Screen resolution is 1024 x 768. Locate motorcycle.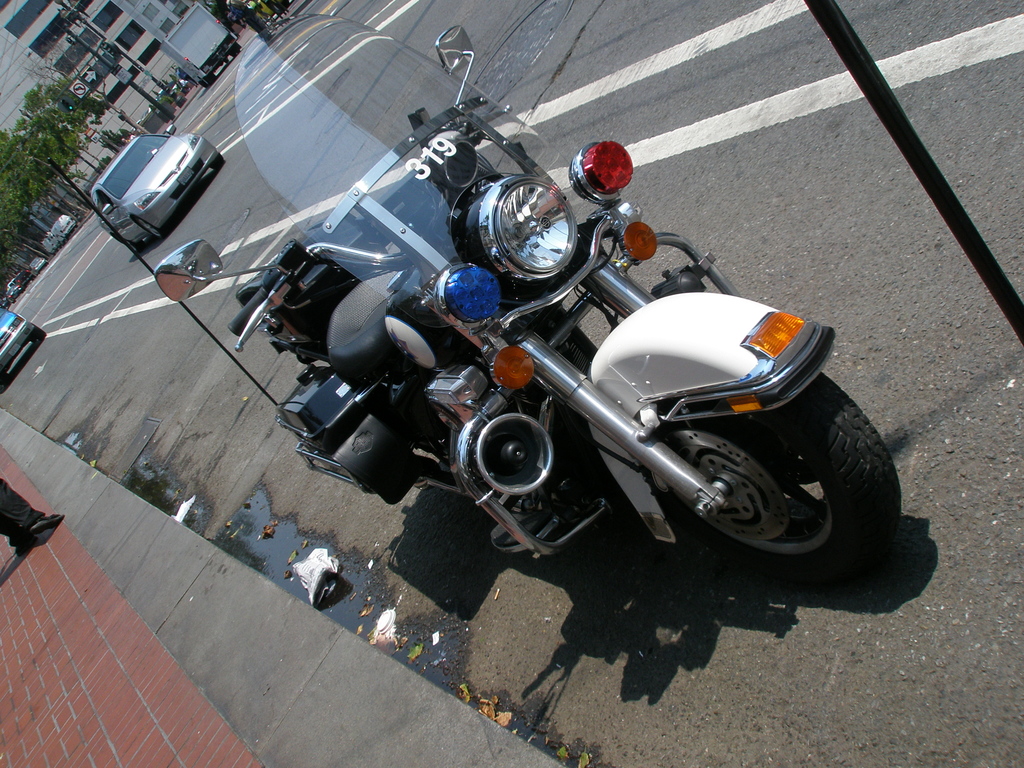
(left=201, top=102, right=888, bottom=594).
